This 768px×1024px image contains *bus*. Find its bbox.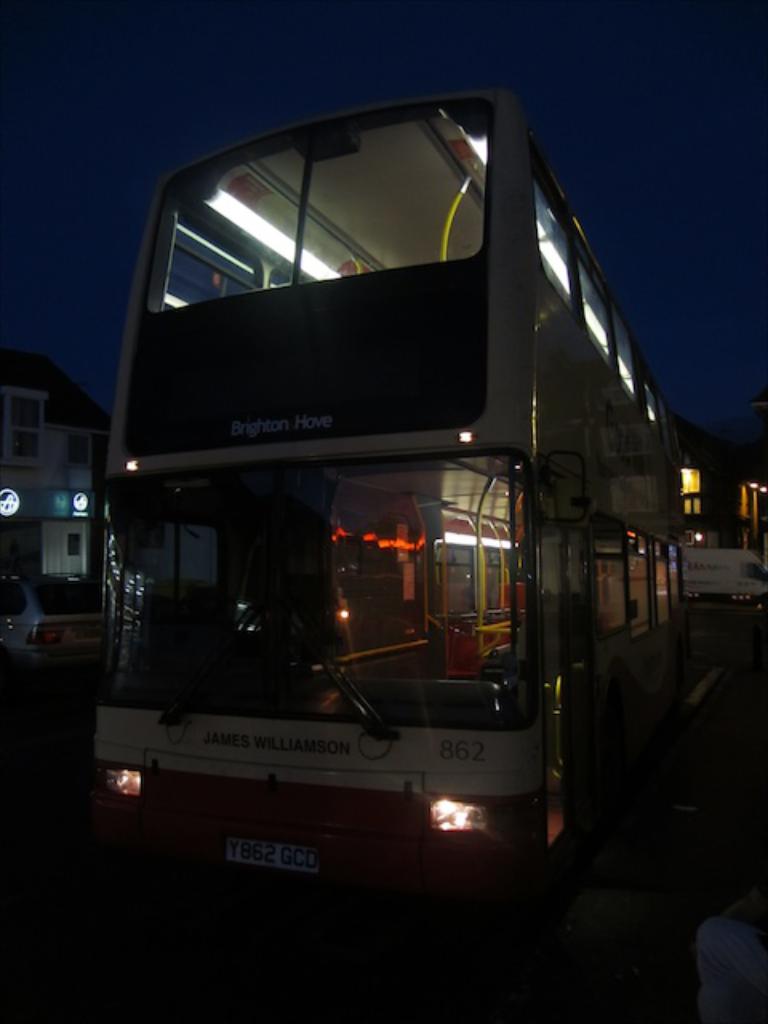
88/86/694/942.
